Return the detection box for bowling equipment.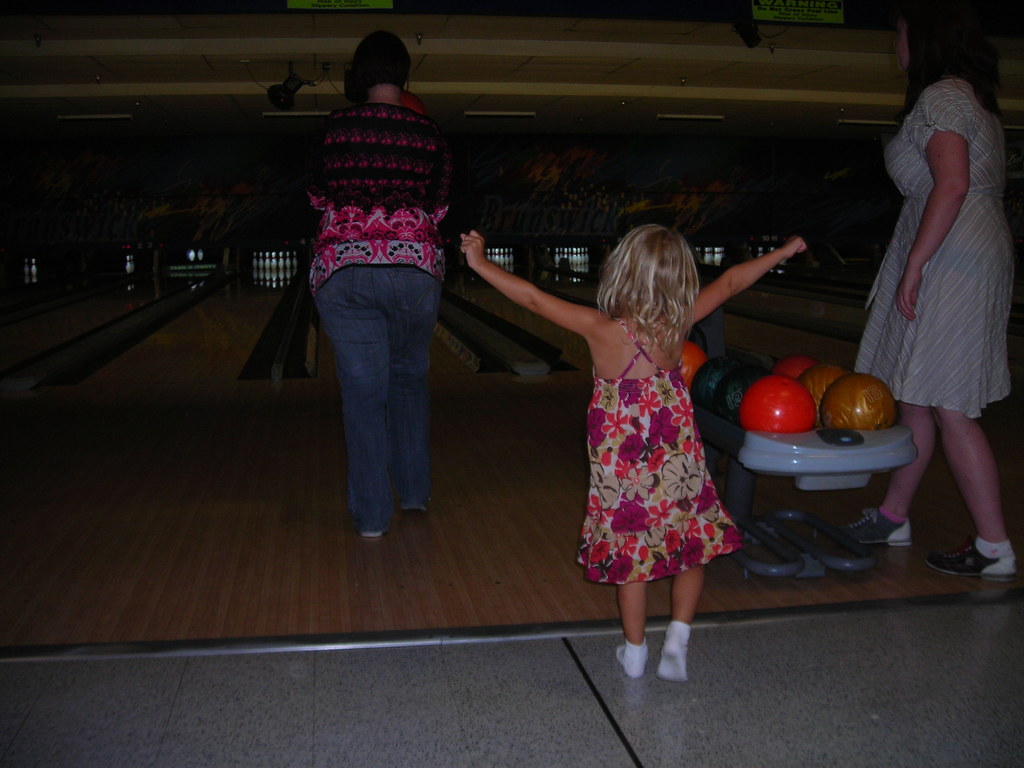
31:257:38:278.
